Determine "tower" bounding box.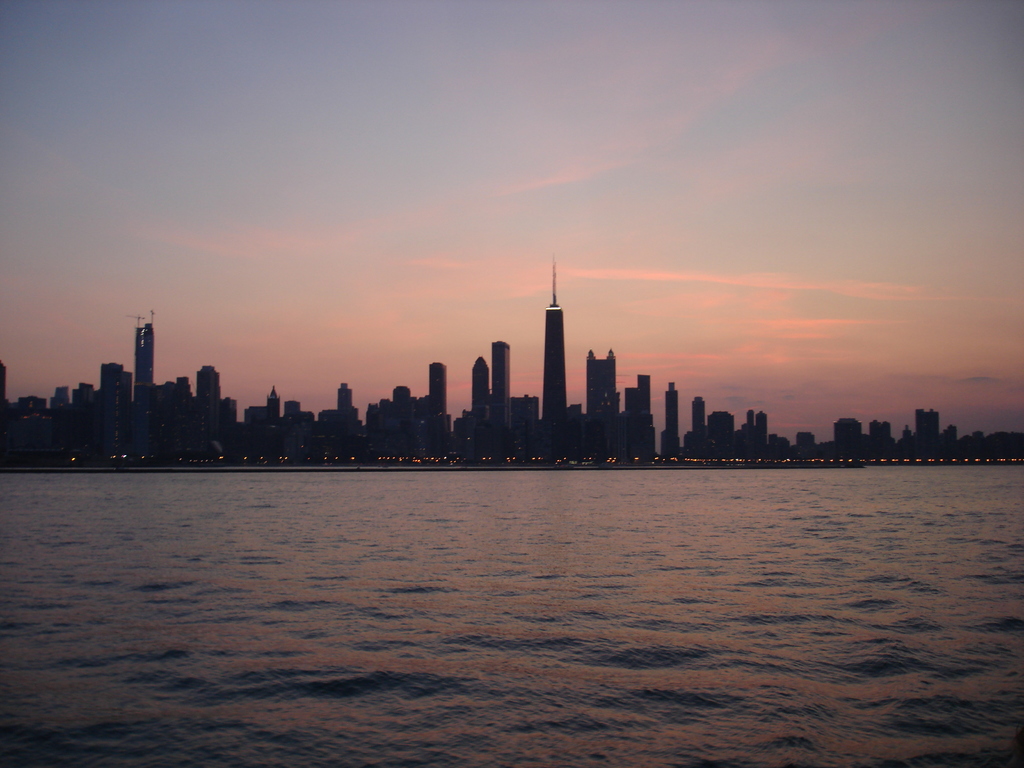
Determined: 736/410/768/458.
